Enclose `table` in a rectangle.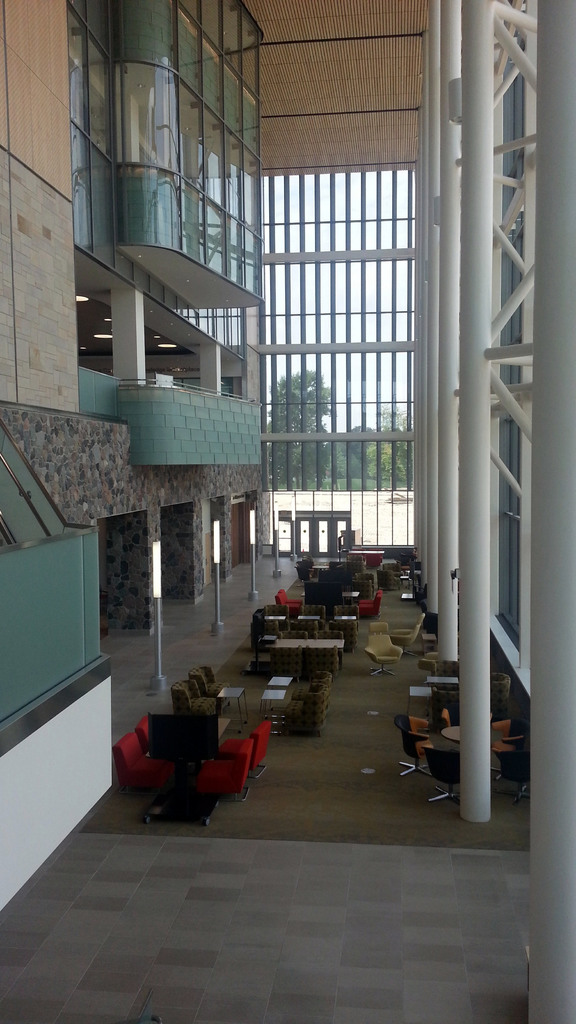
[left=435, top=721, right=461, bottom=746].
